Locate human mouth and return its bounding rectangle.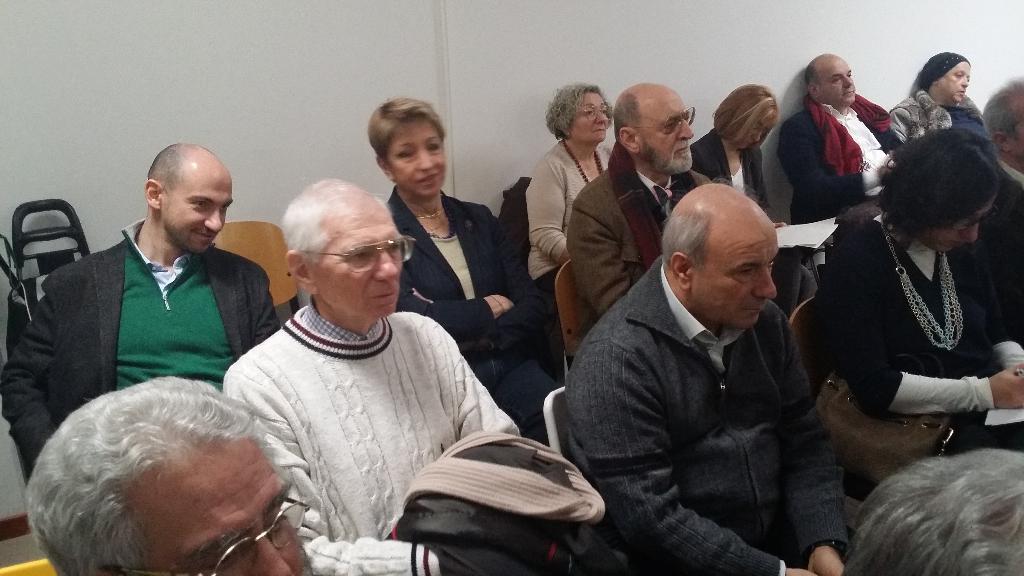
box(949, 239, 963, 248).
